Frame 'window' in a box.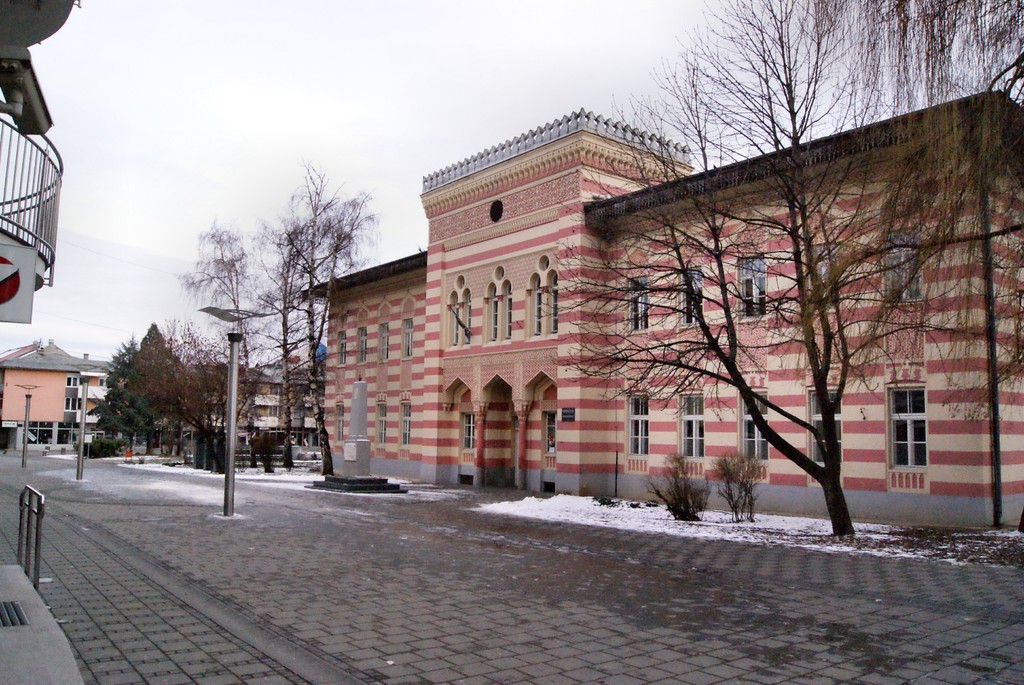
select_region(681, 394, 705, 457).
